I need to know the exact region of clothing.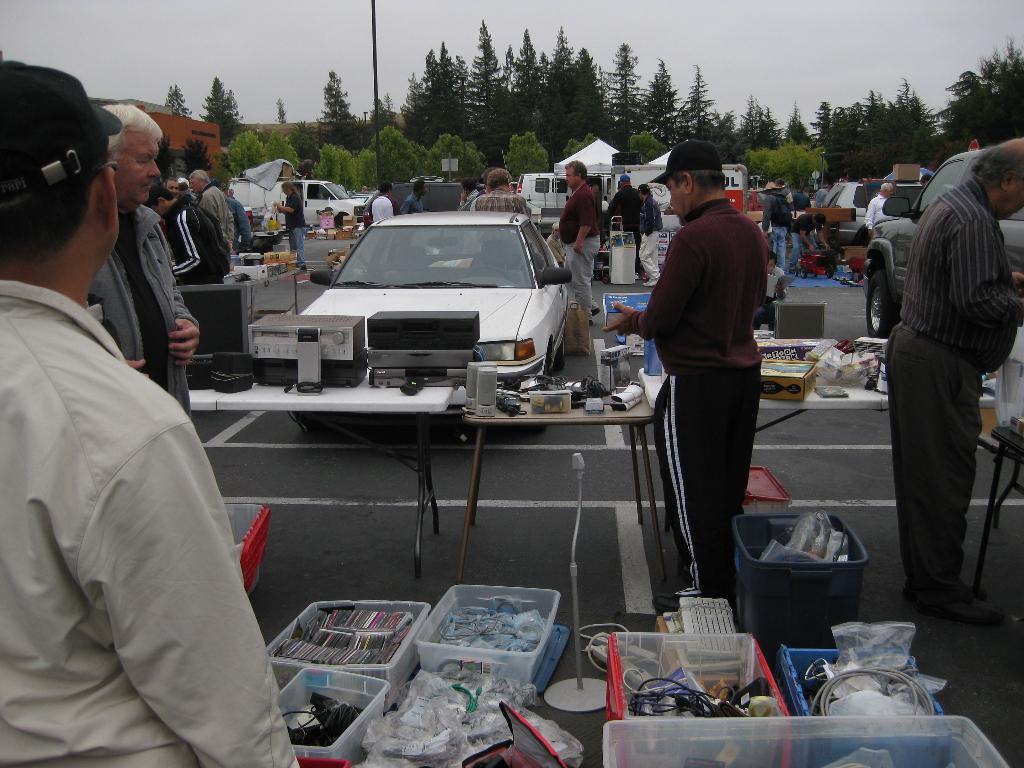
Region: region(475, 188, 525, 268).
